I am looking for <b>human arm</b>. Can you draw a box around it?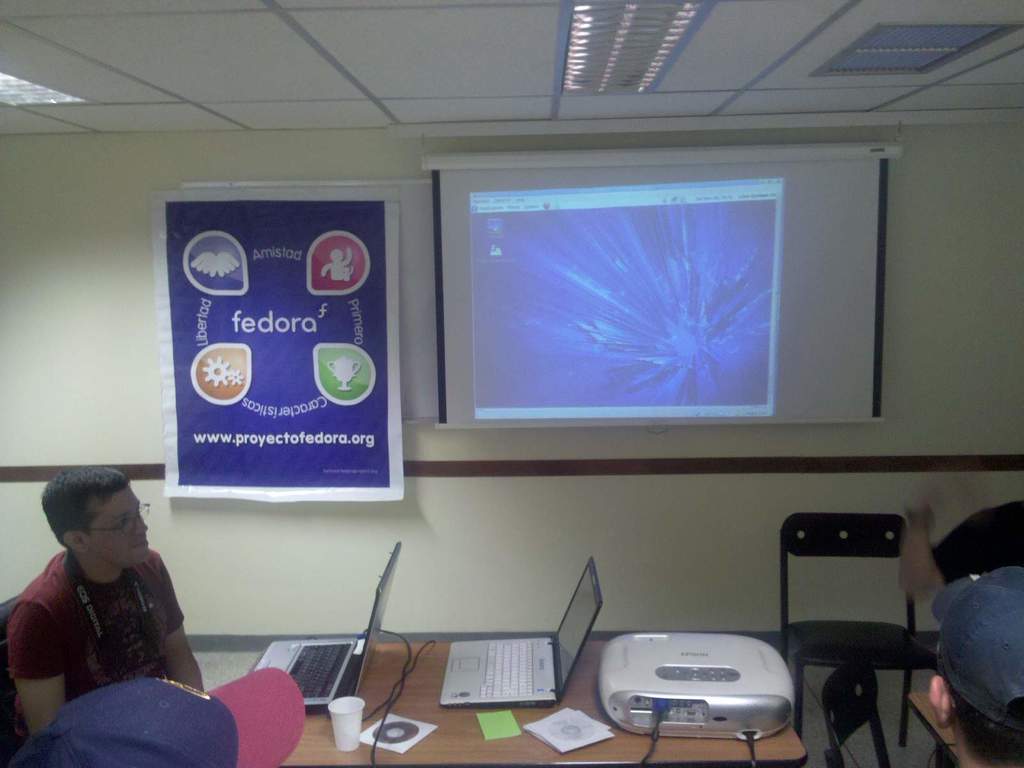
Sure, the bounding box is box=[341, 246, 353, 268].
